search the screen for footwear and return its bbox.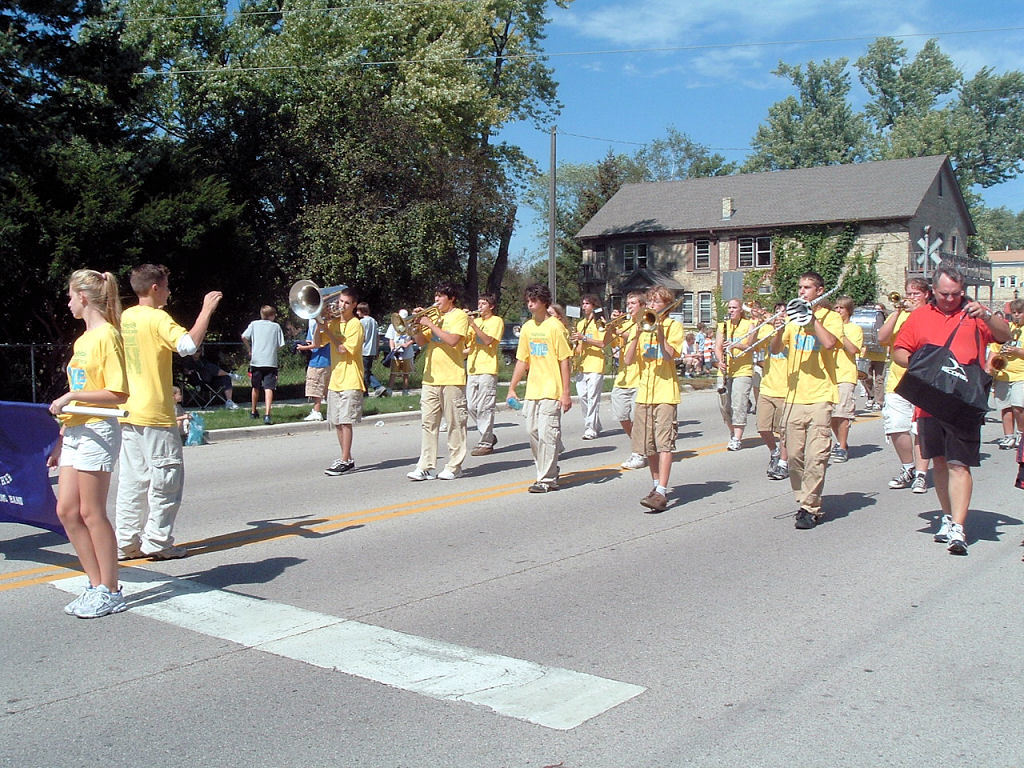
Found: x1=373, y1=385, x2=387, y2=394.
